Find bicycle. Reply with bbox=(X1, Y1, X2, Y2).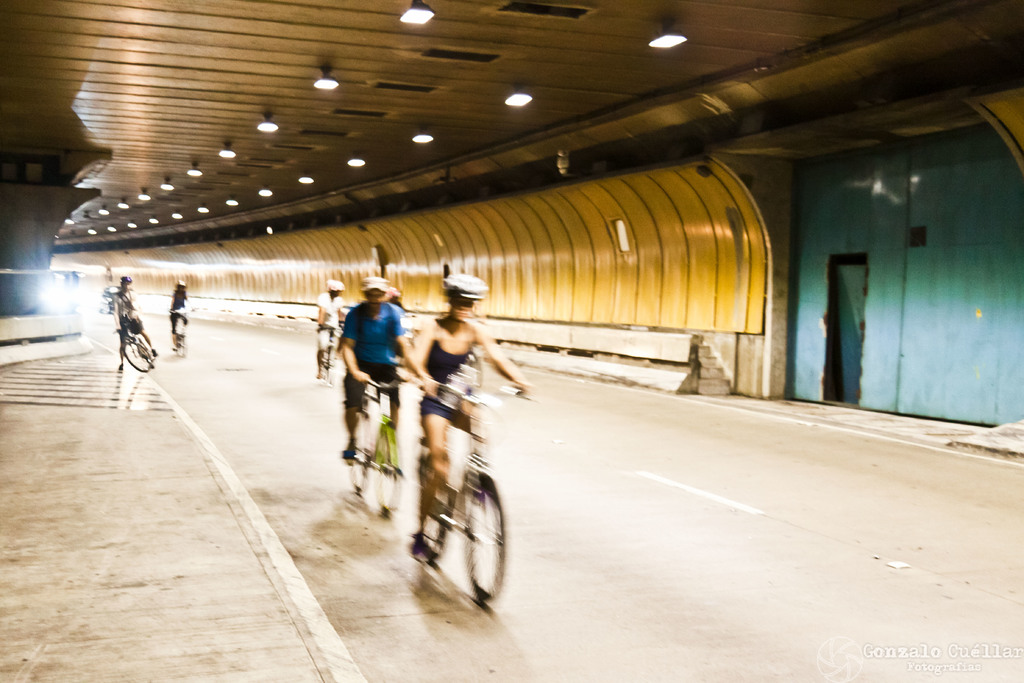
bbox=(404, 383, 513, 614).
